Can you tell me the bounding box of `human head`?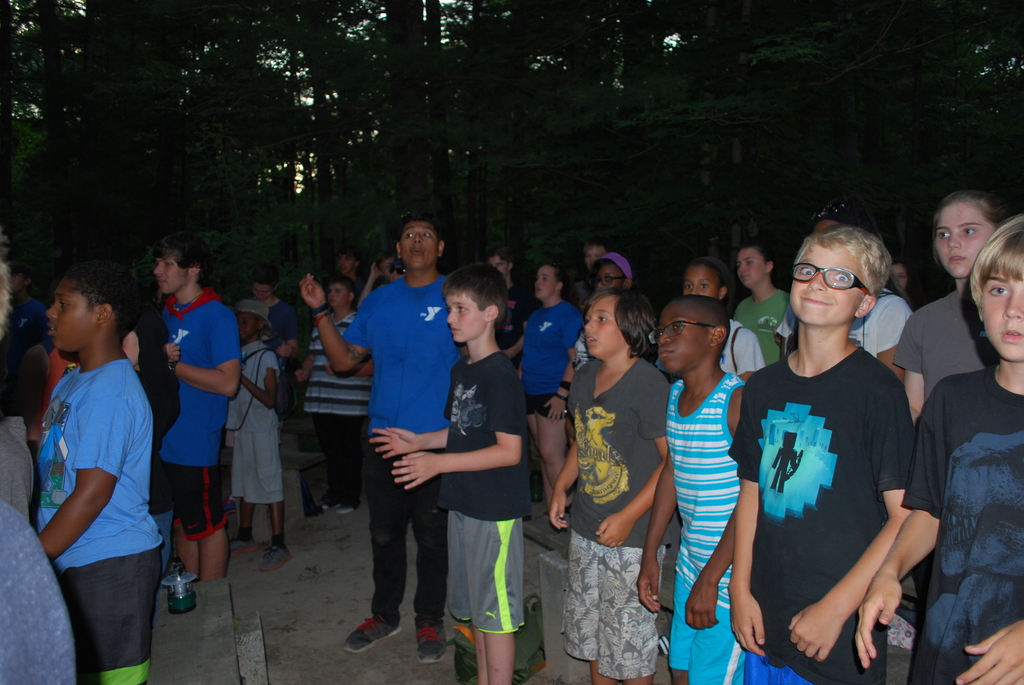
bbox=(442, 271, 504, 350).
